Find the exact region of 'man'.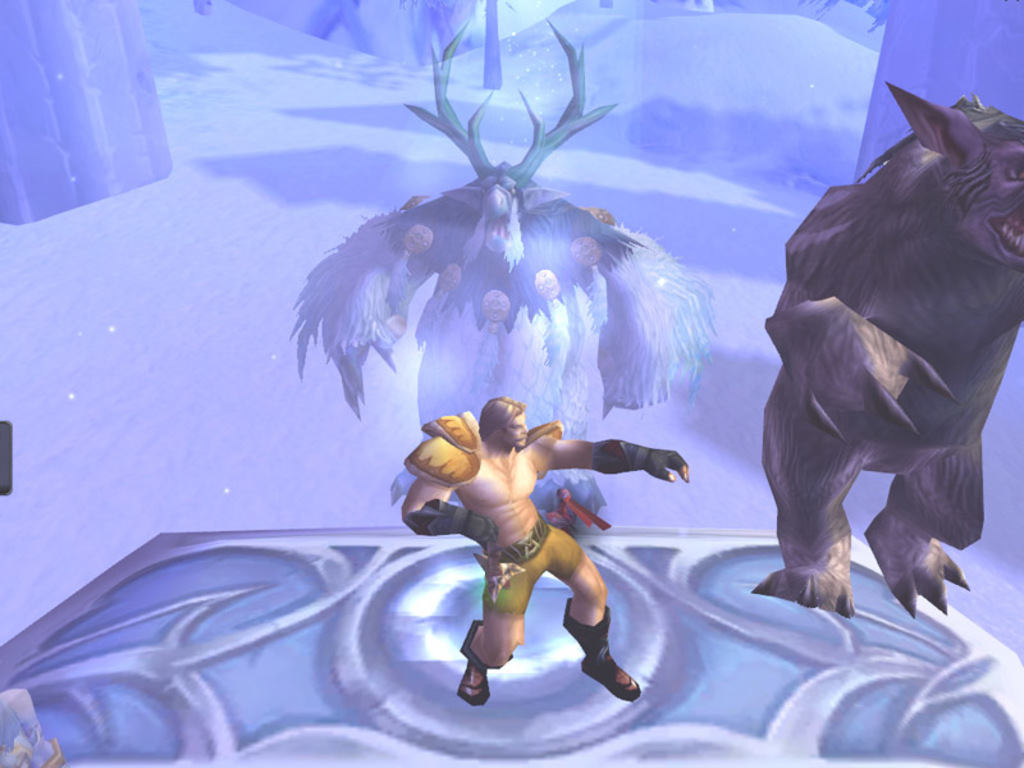
Exact region: box=[372, 353, 682, 703].
